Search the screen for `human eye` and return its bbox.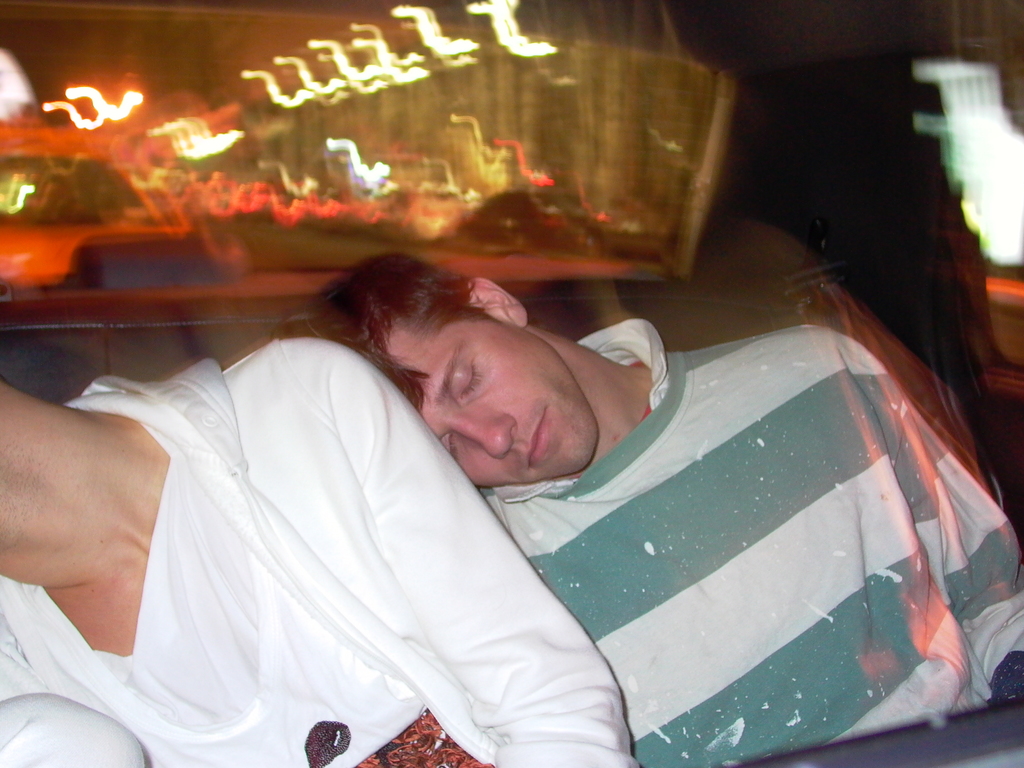
Found: (440, 436, 459, 456).
